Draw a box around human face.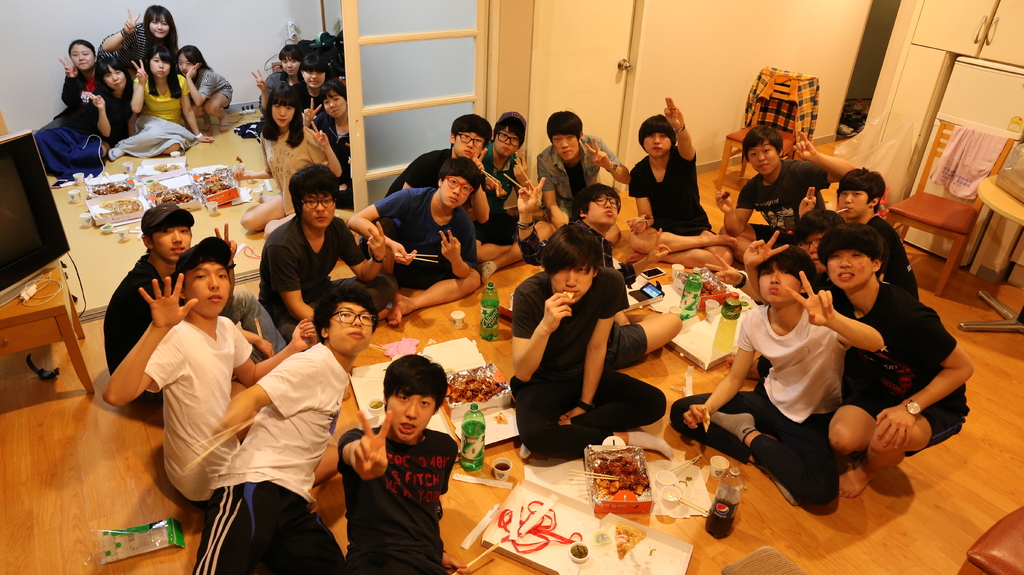
box=[452, 124, 486, 161].
